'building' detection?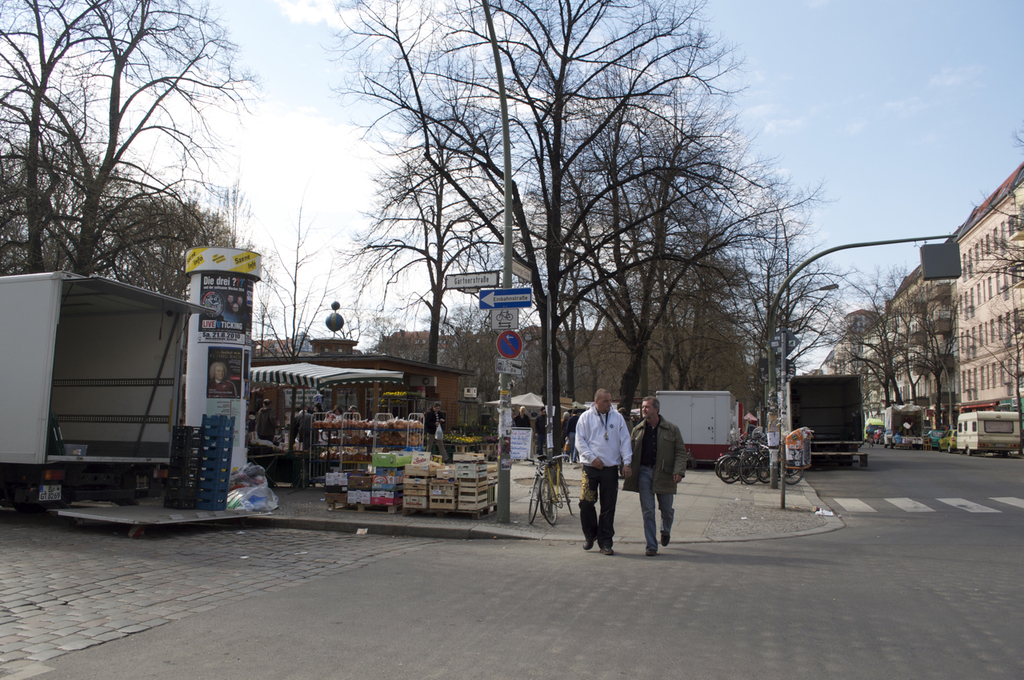
bbox=[378, 328, 751, 438]
